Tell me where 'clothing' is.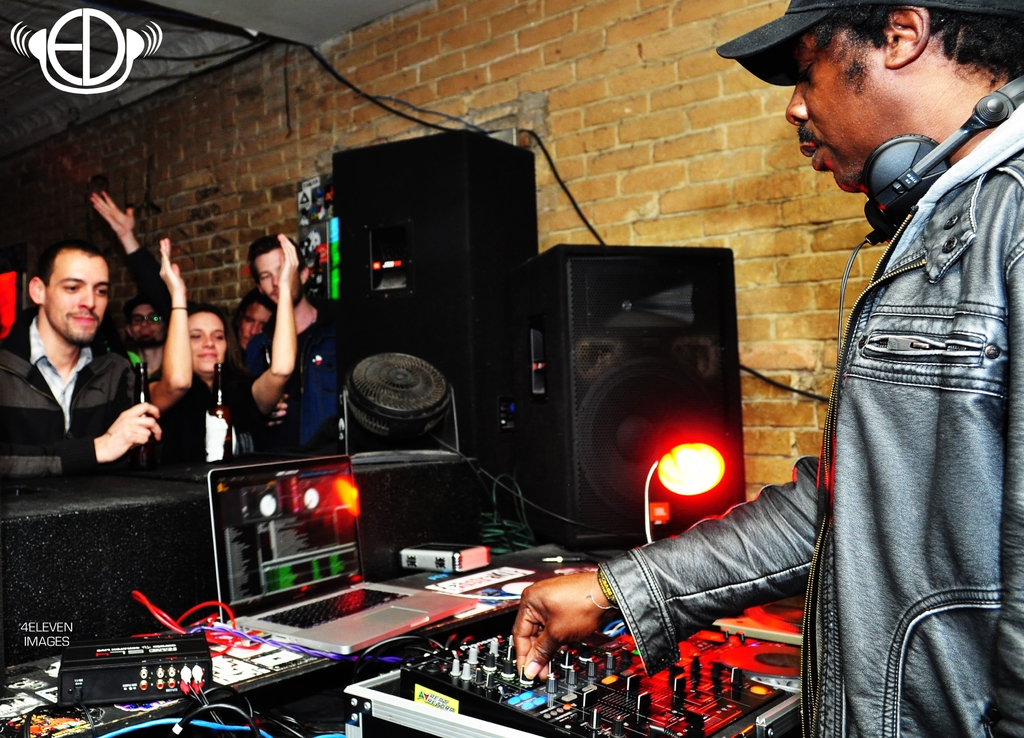
'clothing' is at (244,301,351,453).
